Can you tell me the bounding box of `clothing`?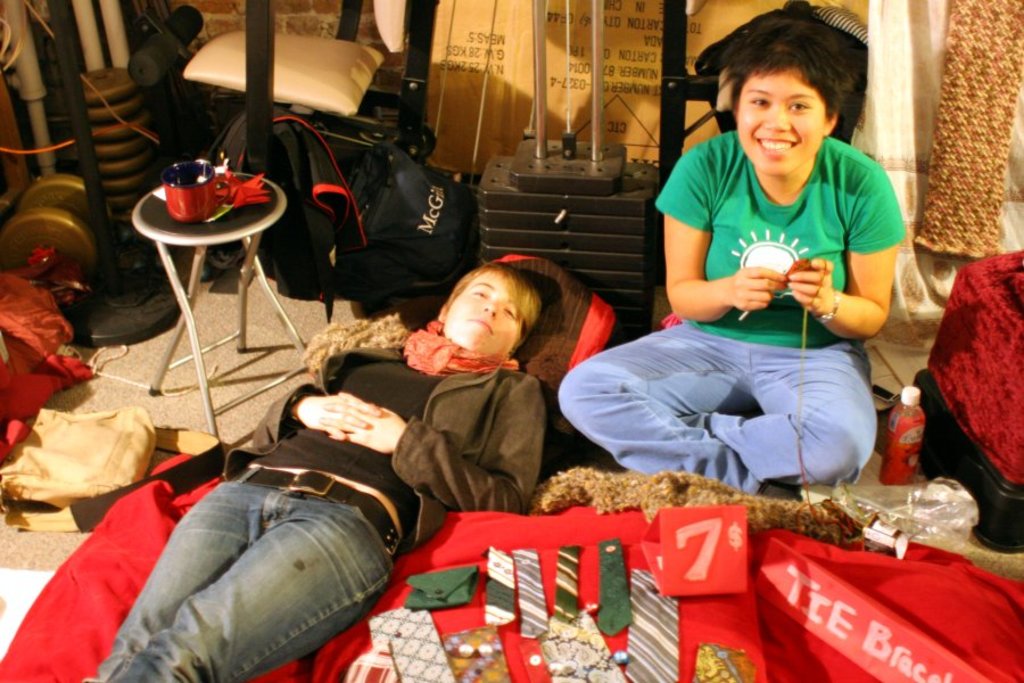
bbox=(74, 339, 544, 682).
